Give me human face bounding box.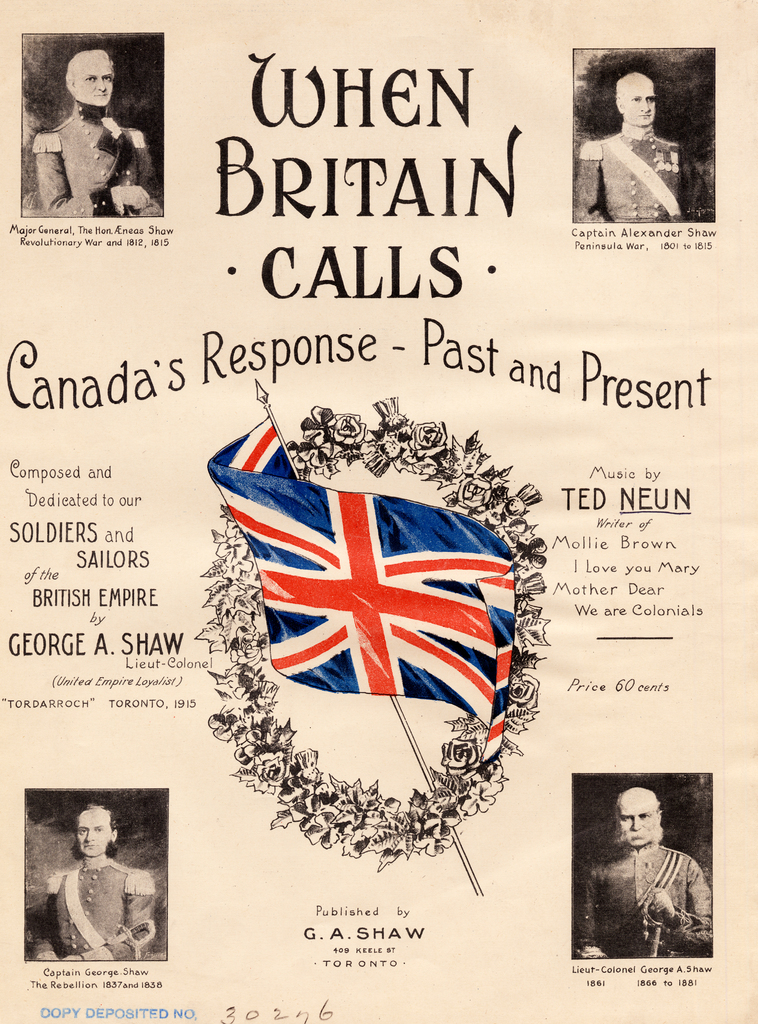
(x1=624, y1=80, x2=659, y2=125).
